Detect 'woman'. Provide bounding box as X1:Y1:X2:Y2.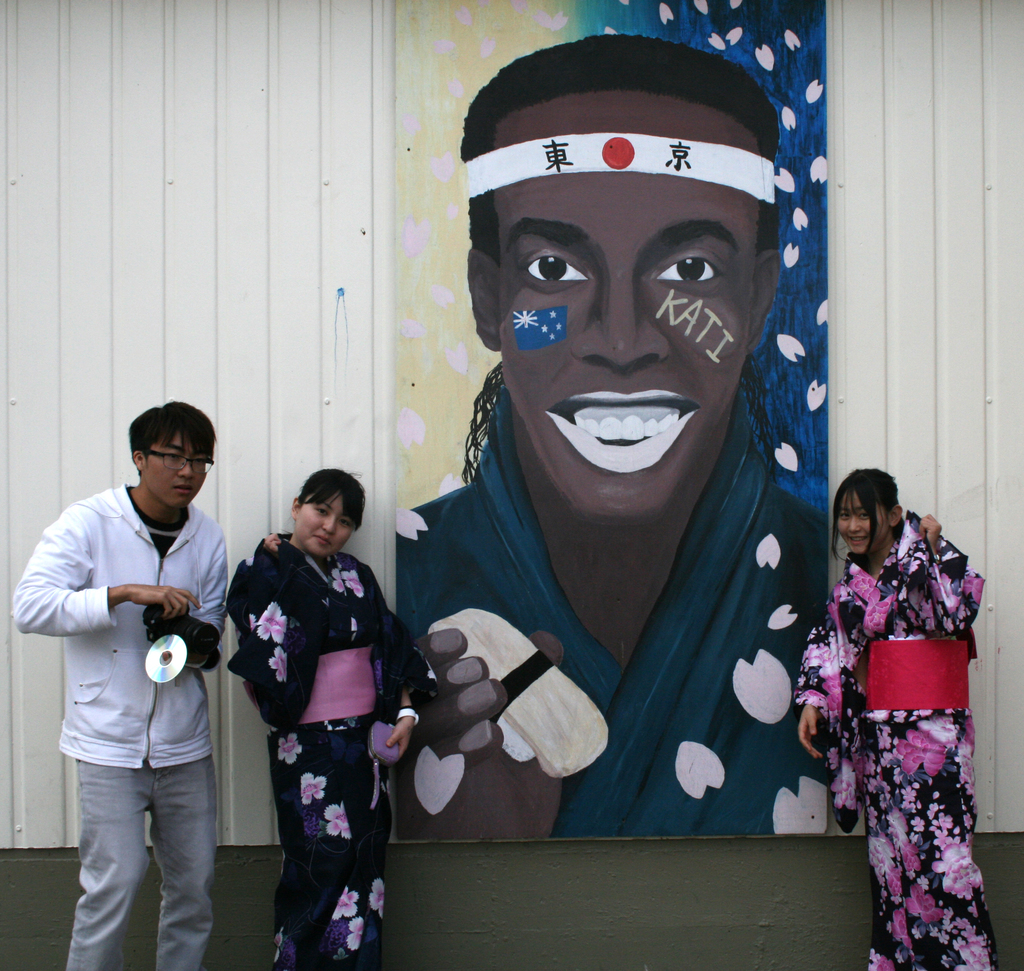
790:472:991:970.
